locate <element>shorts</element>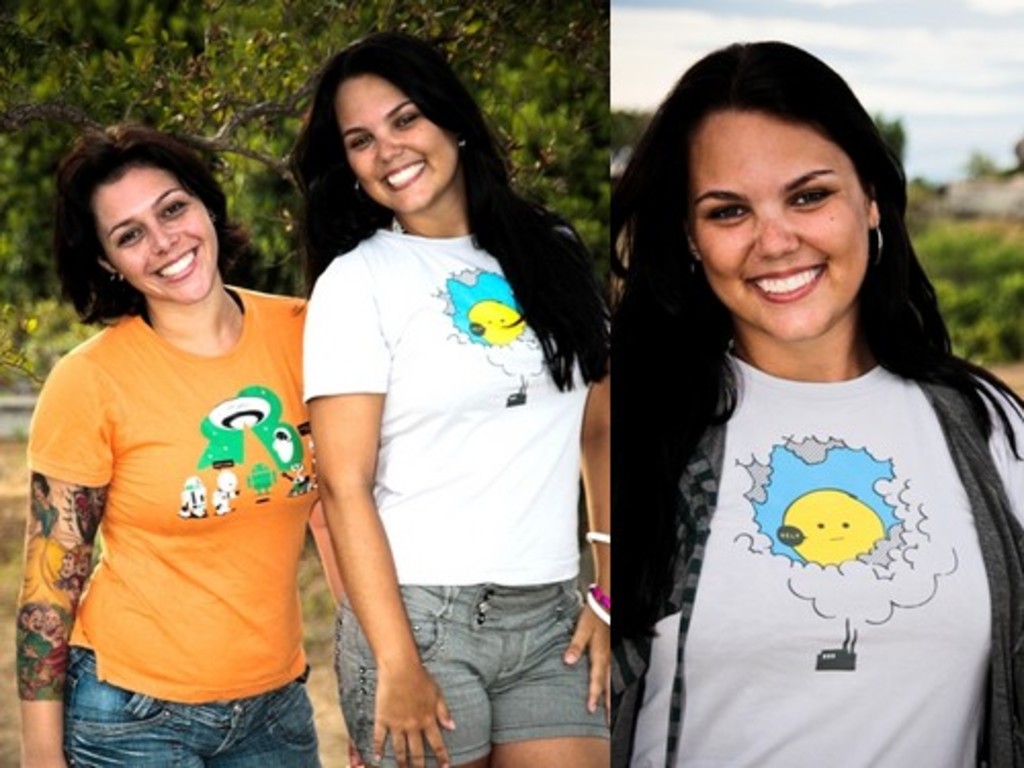
bbox=(70, 645, 319, 764)
